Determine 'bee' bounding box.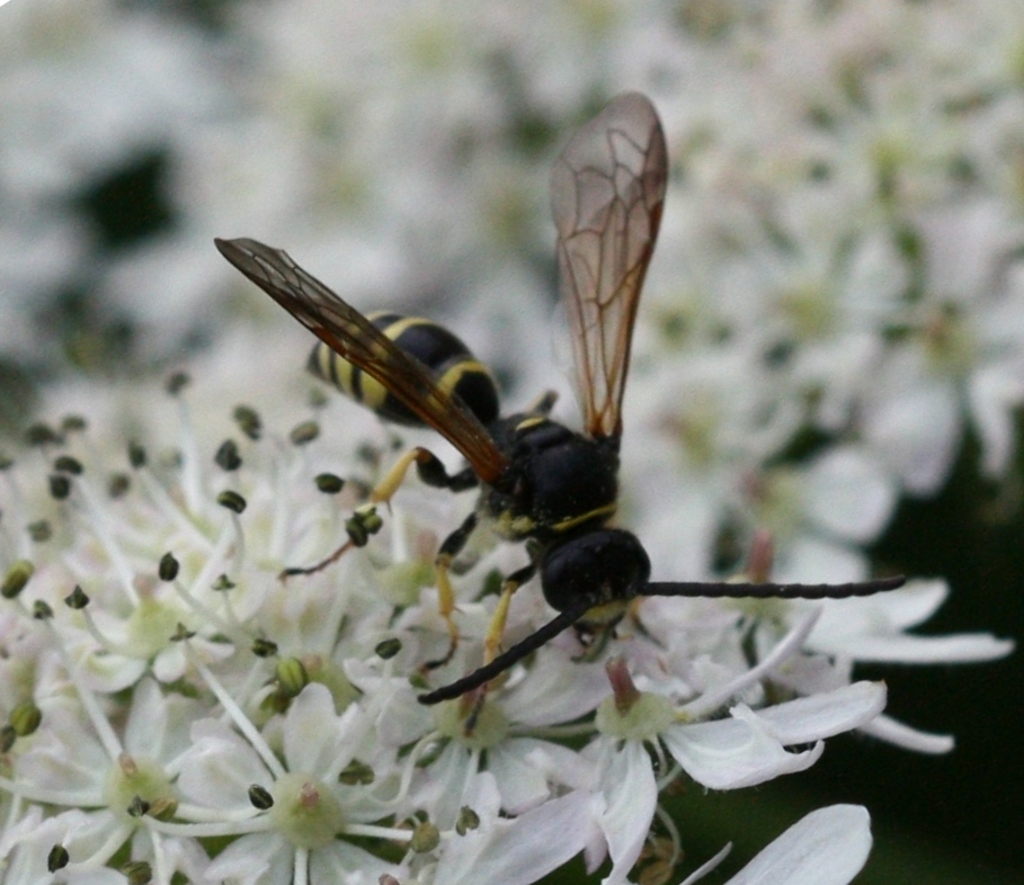
Determined: 230,160,836,751.
